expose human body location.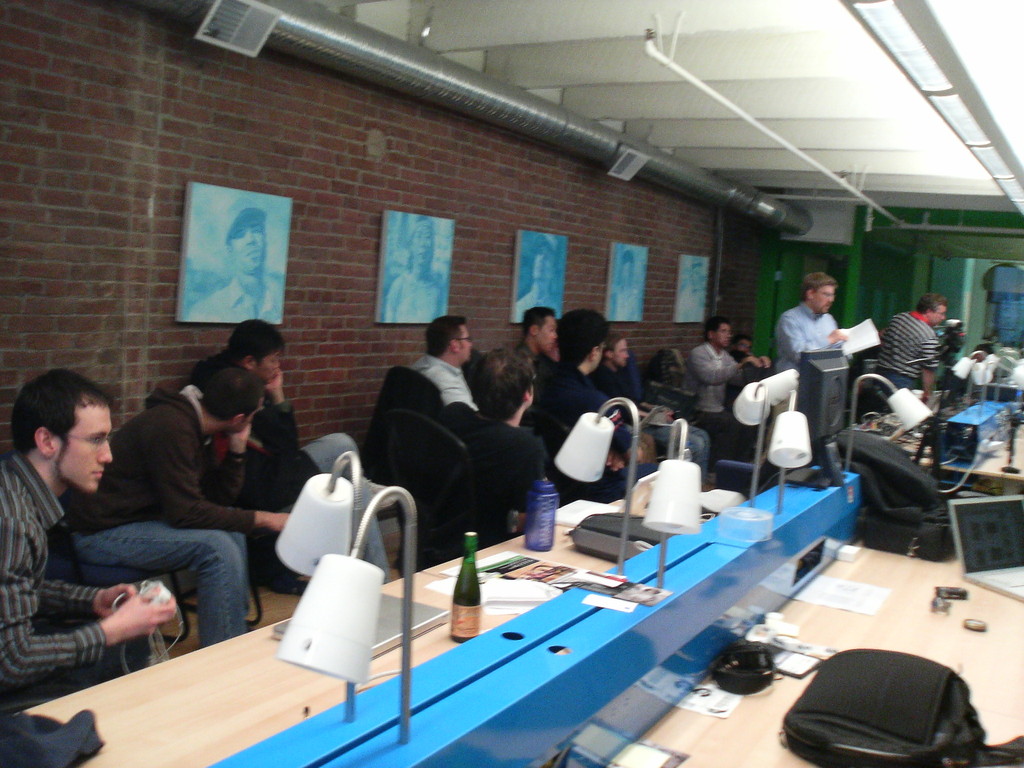
Exposed at bbox=(189, 357, 394, 582).
